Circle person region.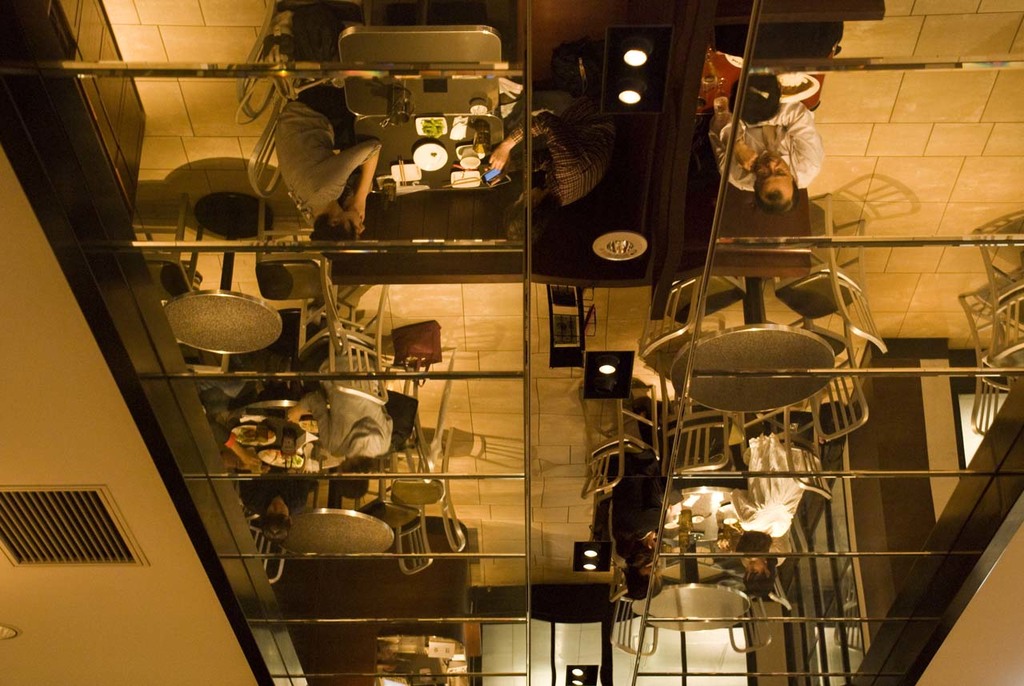
Region: pyautogui.locateOnScreen(492, 86, 610, 240).
